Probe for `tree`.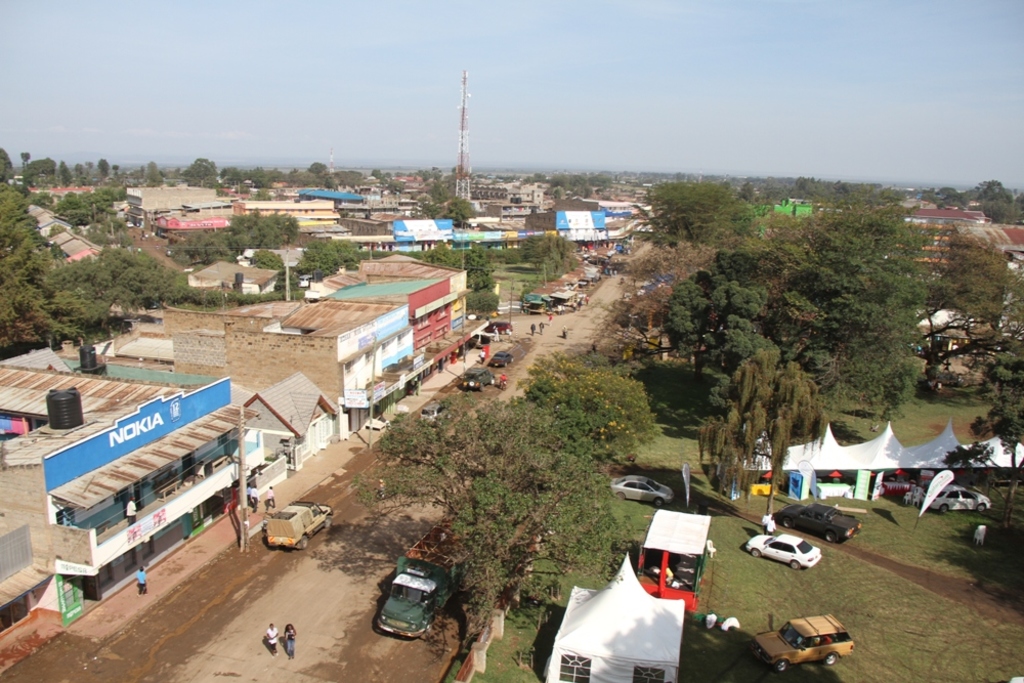
Probe result: (left=93, top=159, right=102, bottom=184).
